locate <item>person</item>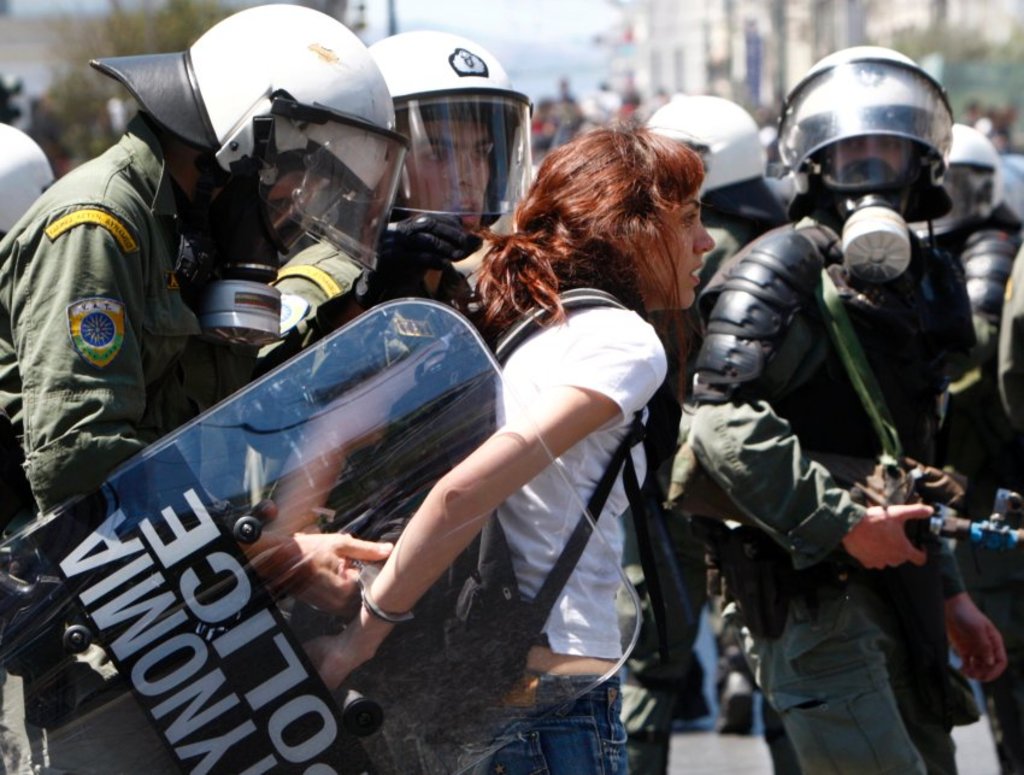
258:29:534:364
